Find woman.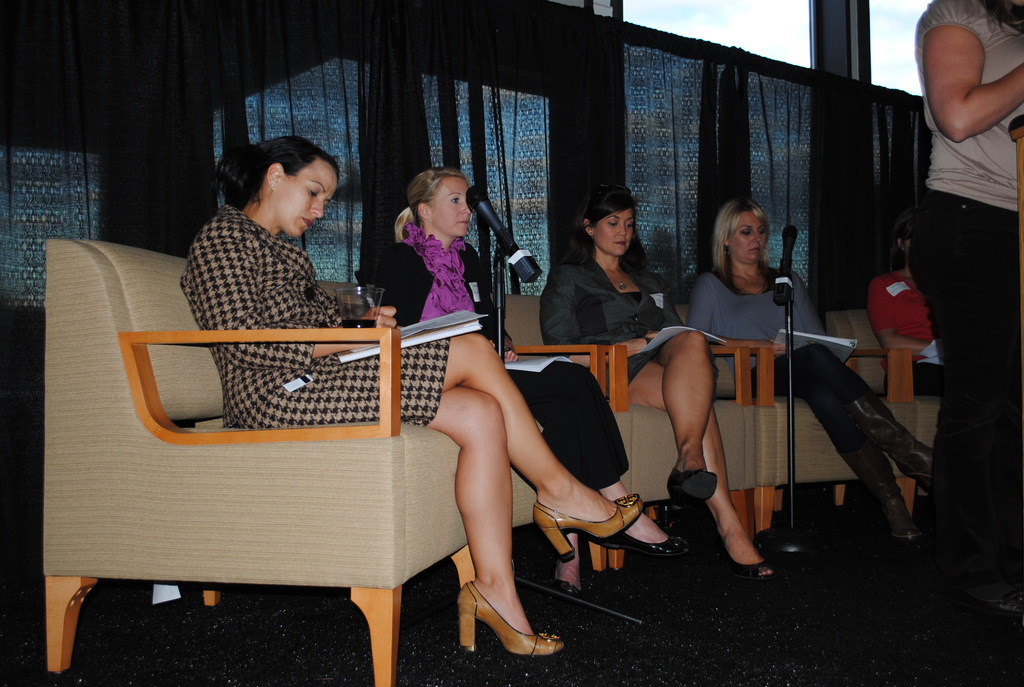
left=682, top=195, right=943, bottom=553.
